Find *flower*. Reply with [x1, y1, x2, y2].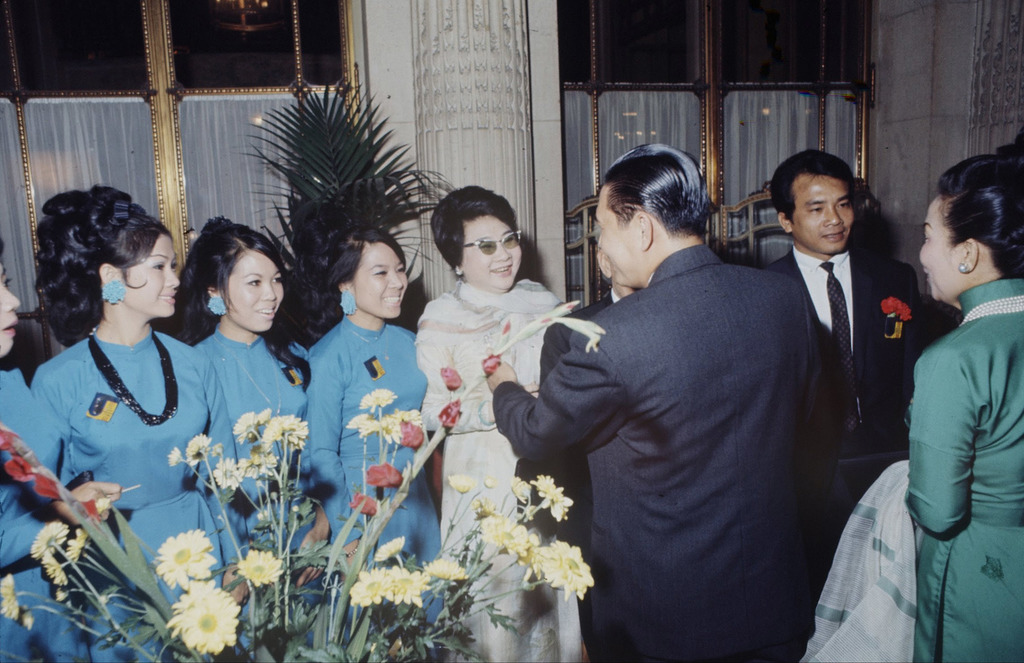
[40, 552, 68, 586].
